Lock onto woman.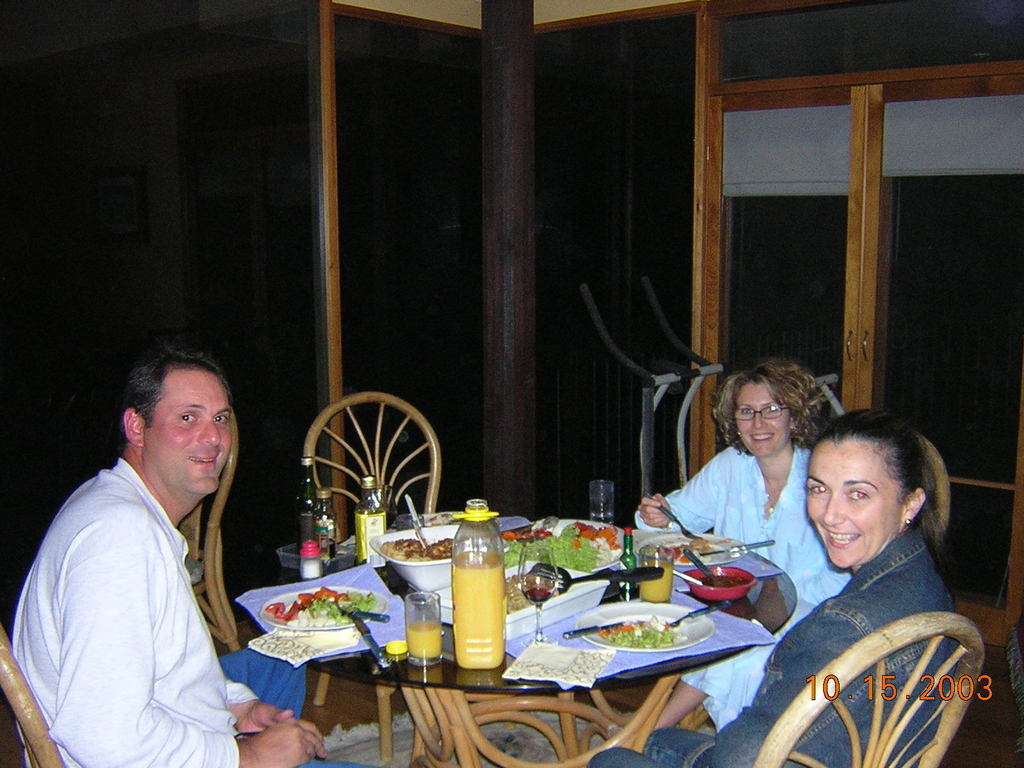
Locked: box=[584, 405, 968, 767].
